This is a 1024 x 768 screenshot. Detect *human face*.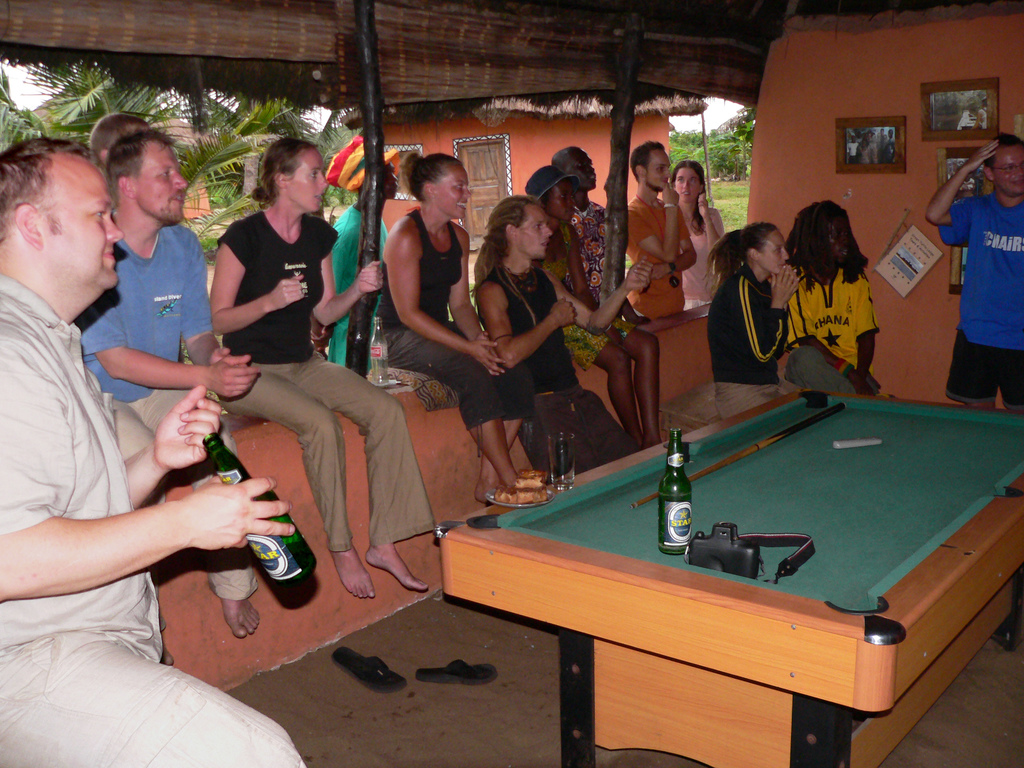
select_region(287, 149, 328, 214).
